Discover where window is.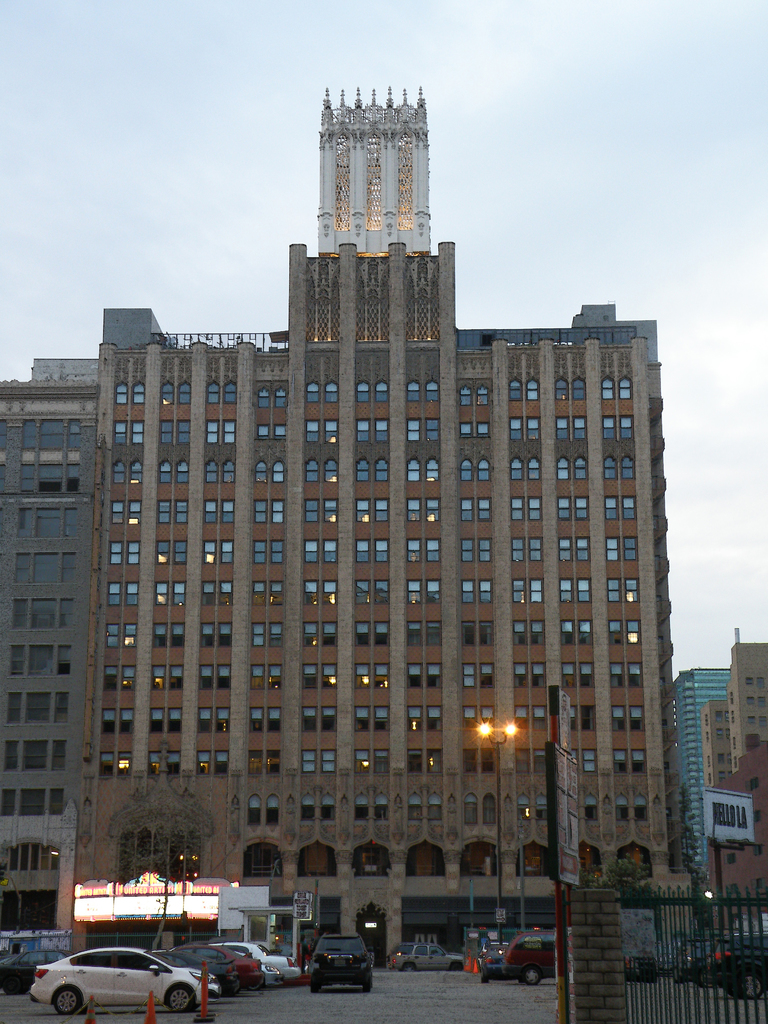
Discovered at bbox=[582, 792, 598, 829].
